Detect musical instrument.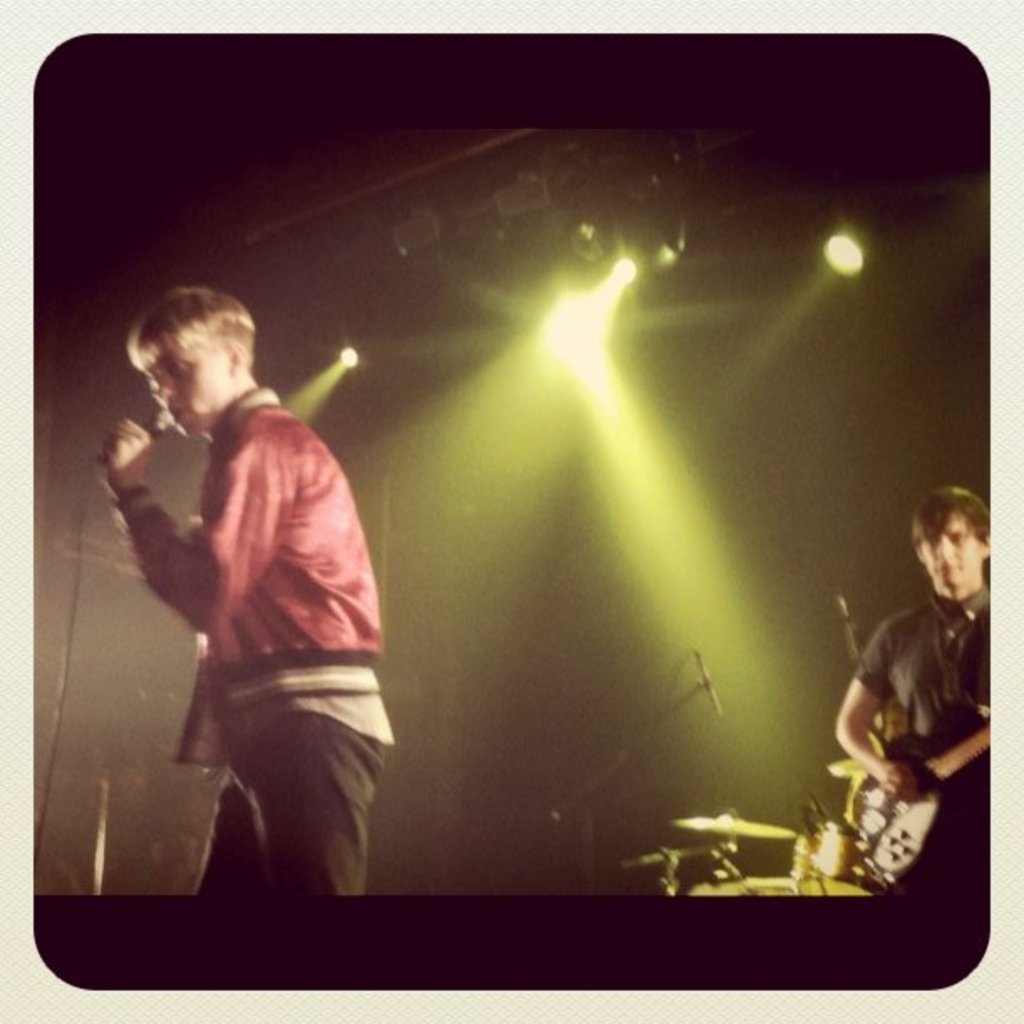
Detected at [835, 718, 996, 882].
